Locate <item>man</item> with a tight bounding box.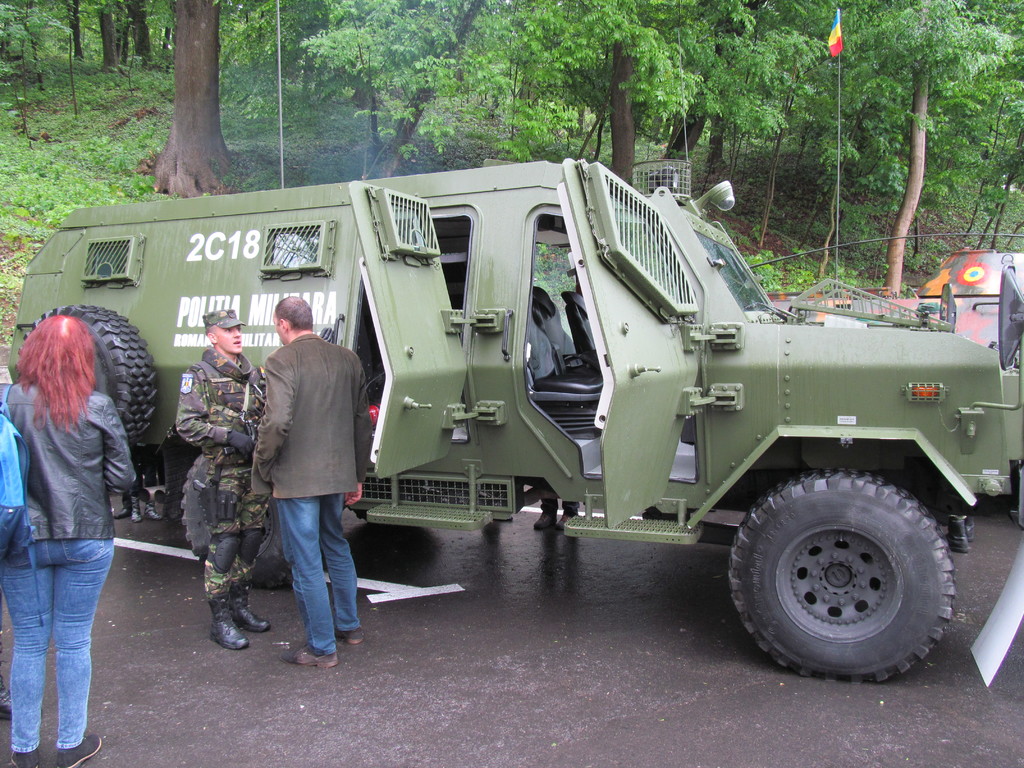
l=229, t=291, r=363, b=665.
